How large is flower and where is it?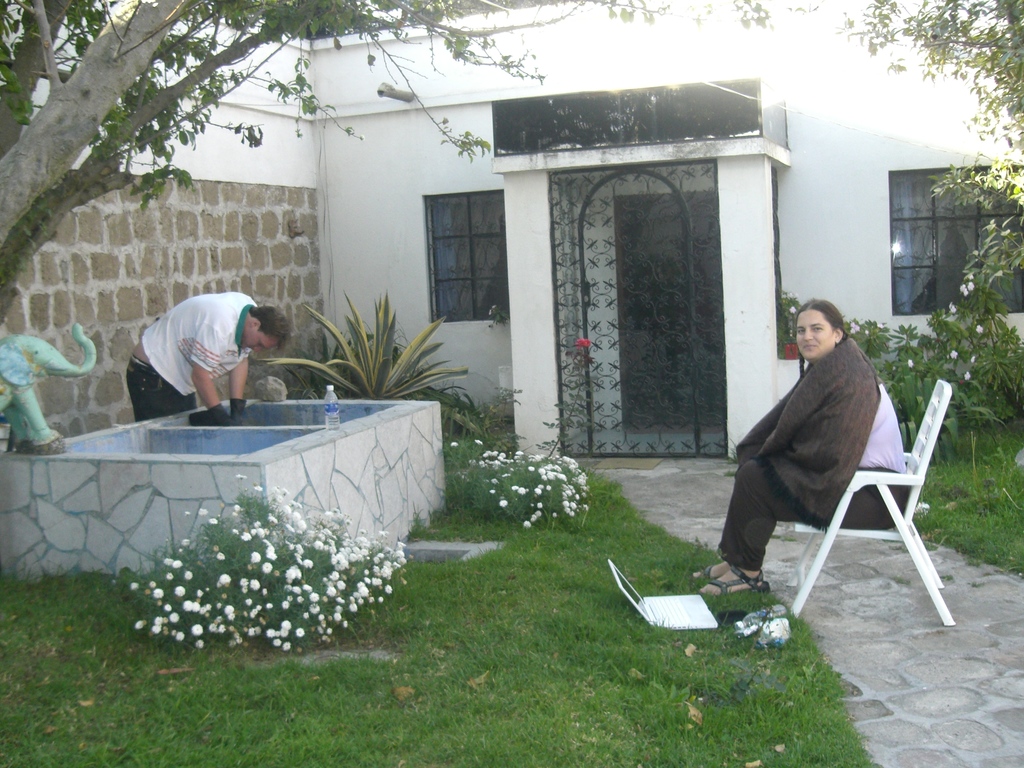
Bounding box: BBox(908, 358, 912, 368).
